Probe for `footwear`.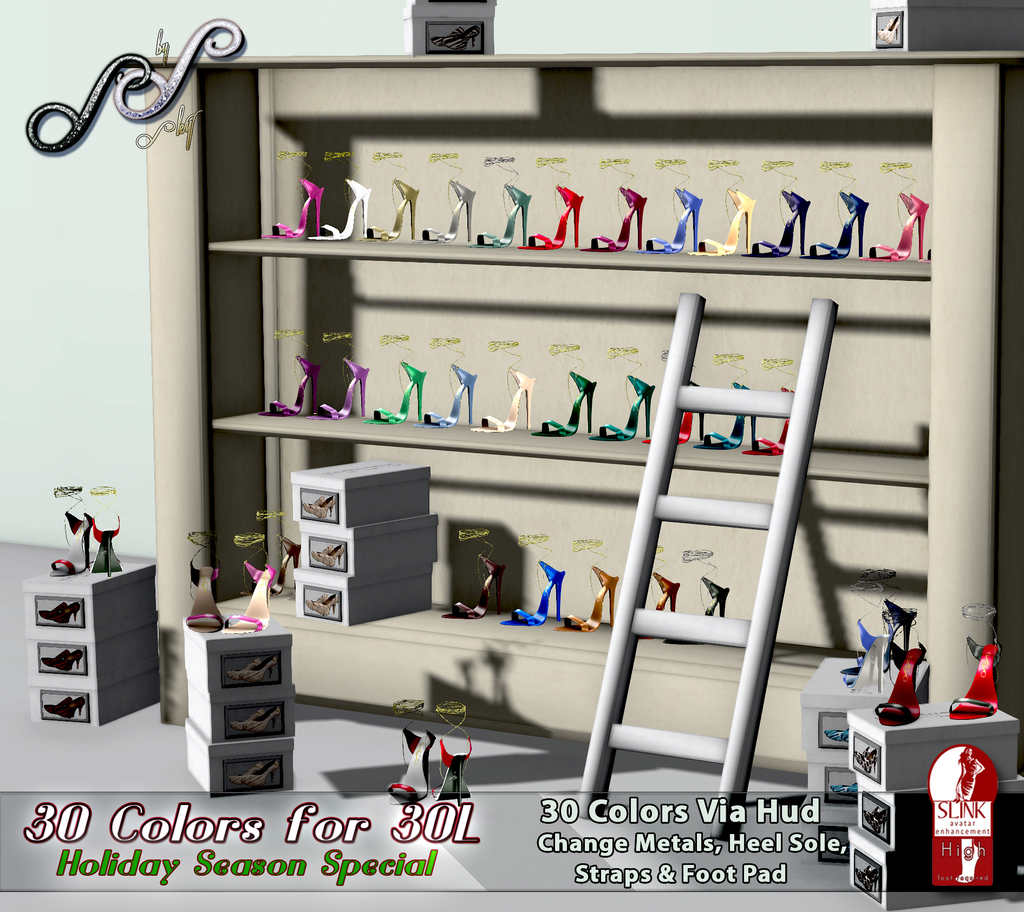
Probe result: left=444, top=523, right=504, bottom=621.
